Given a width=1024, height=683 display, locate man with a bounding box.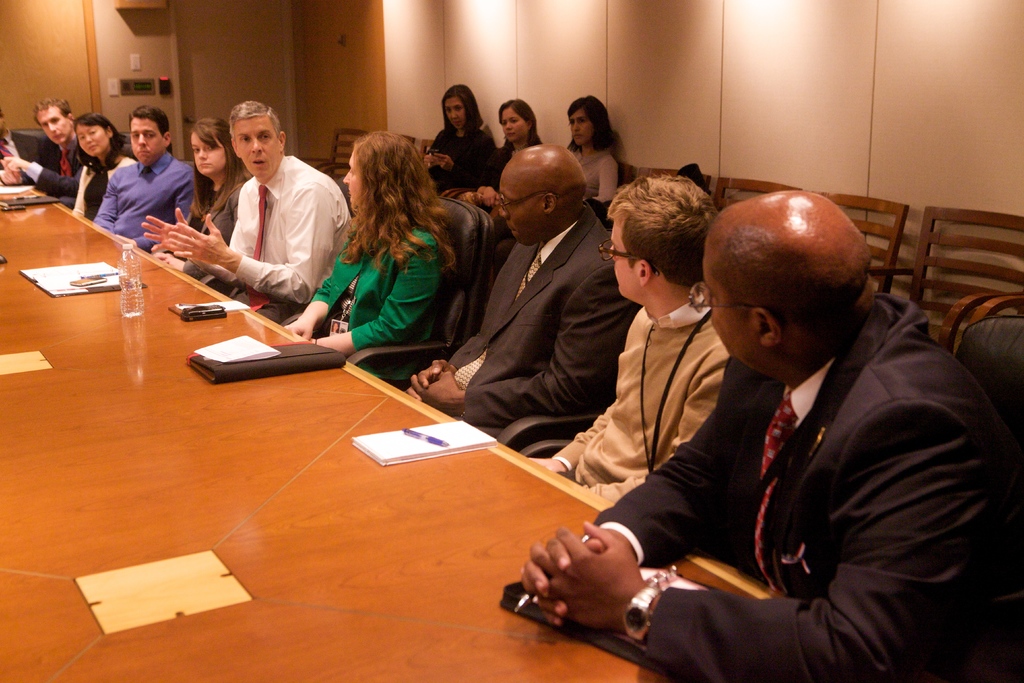
Located: pyautogui.locateOnScreen(141, 99, 344, 320).
